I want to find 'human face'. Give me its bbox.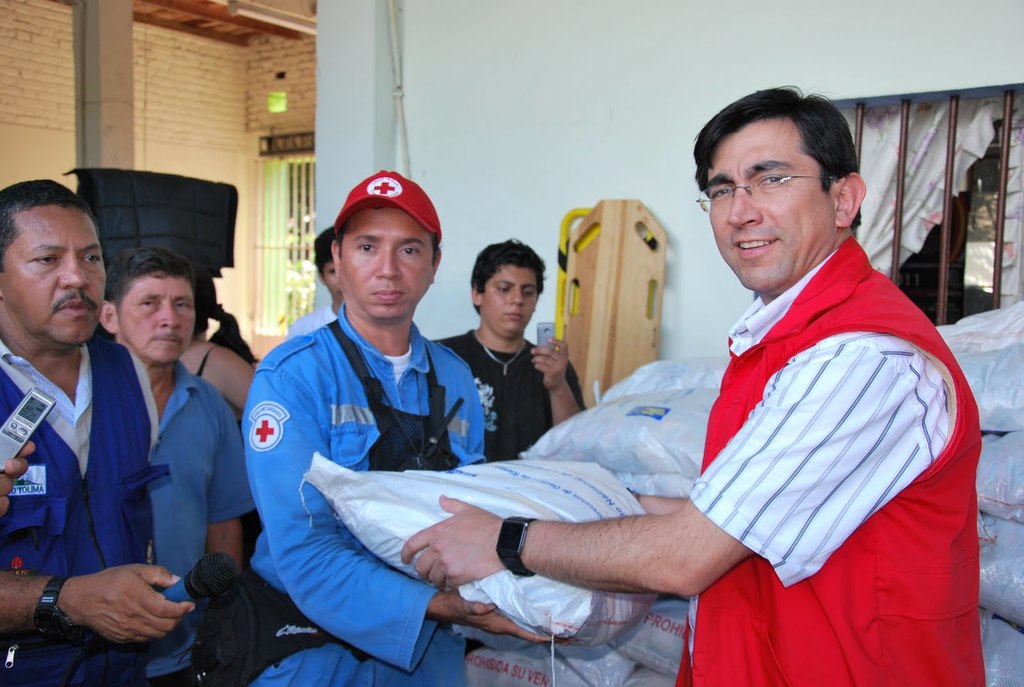
(482, 260, 537, 333).
